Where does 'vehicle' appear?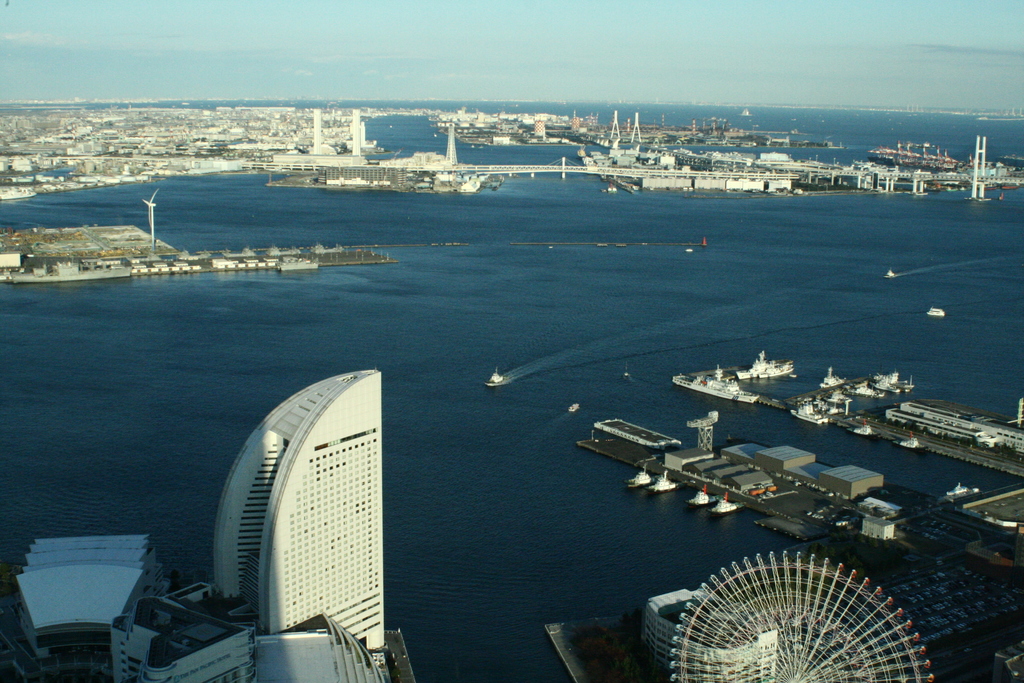
Appears at <box>899,432,920,451</box>.
